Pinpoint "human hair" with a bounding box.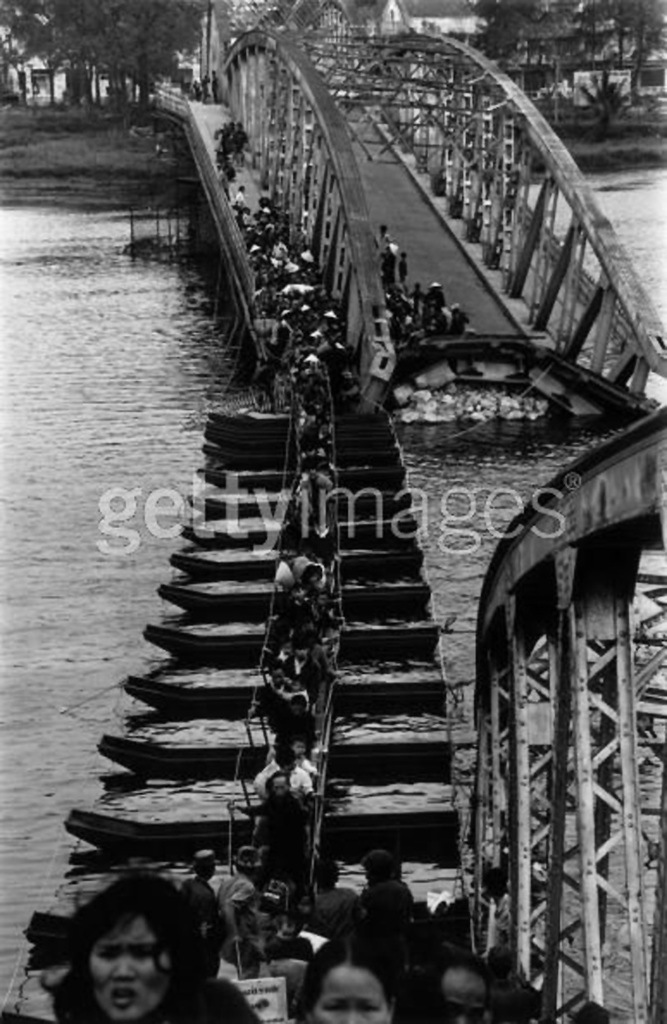
locate(42, 890, 216, 1016).
